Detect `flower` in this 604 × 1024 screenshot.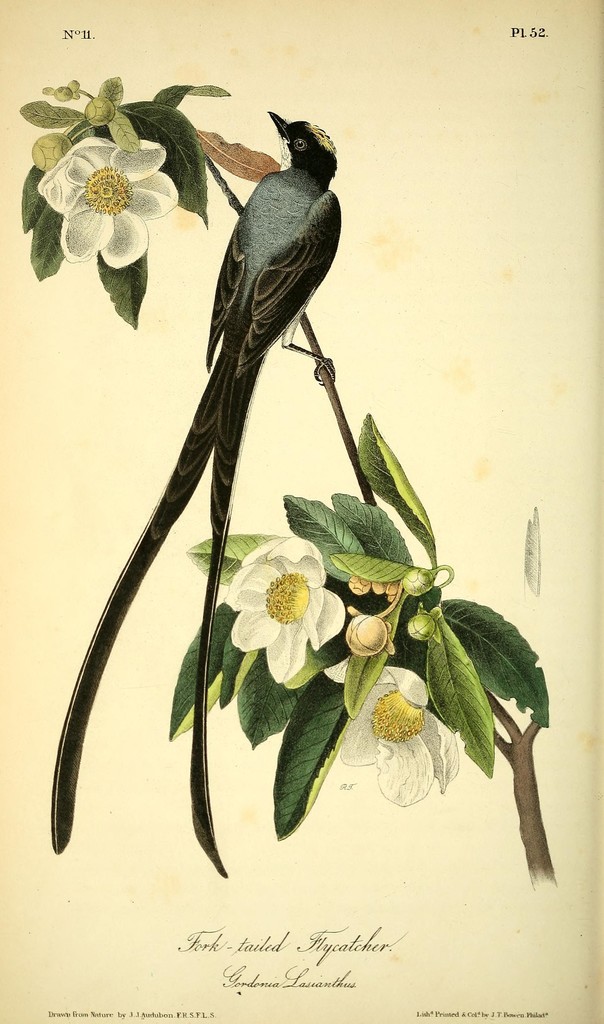
Detection: (x1=37, y1=141, x2=177, y2=273).
